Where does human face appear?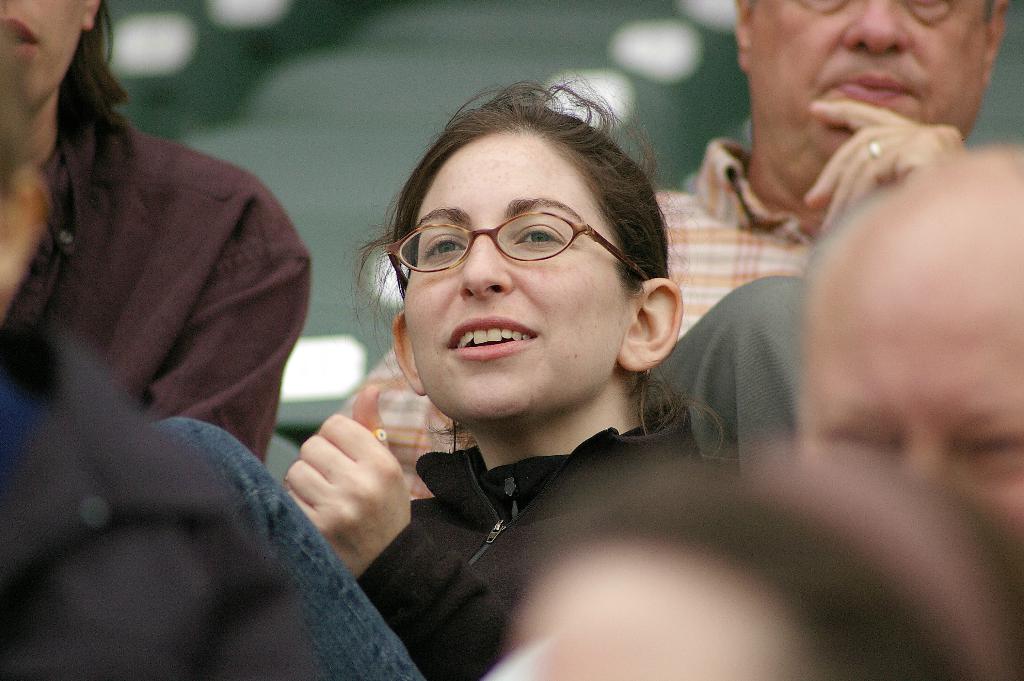
Appears at box=[0, 0, 86, 98].
